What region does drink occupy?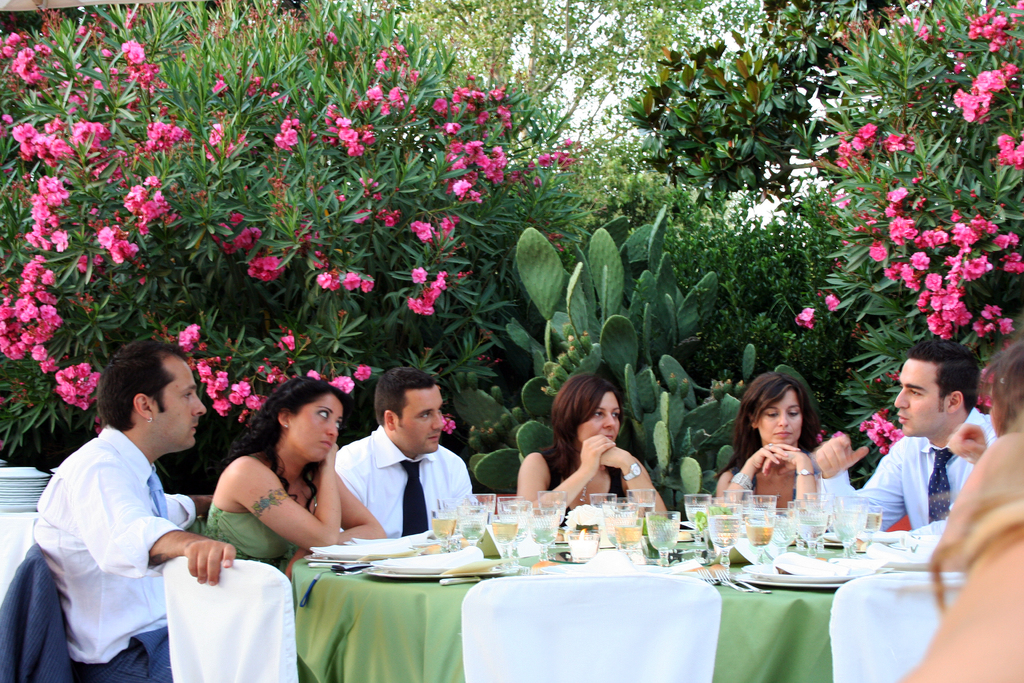
605, 521, 632, 541.
